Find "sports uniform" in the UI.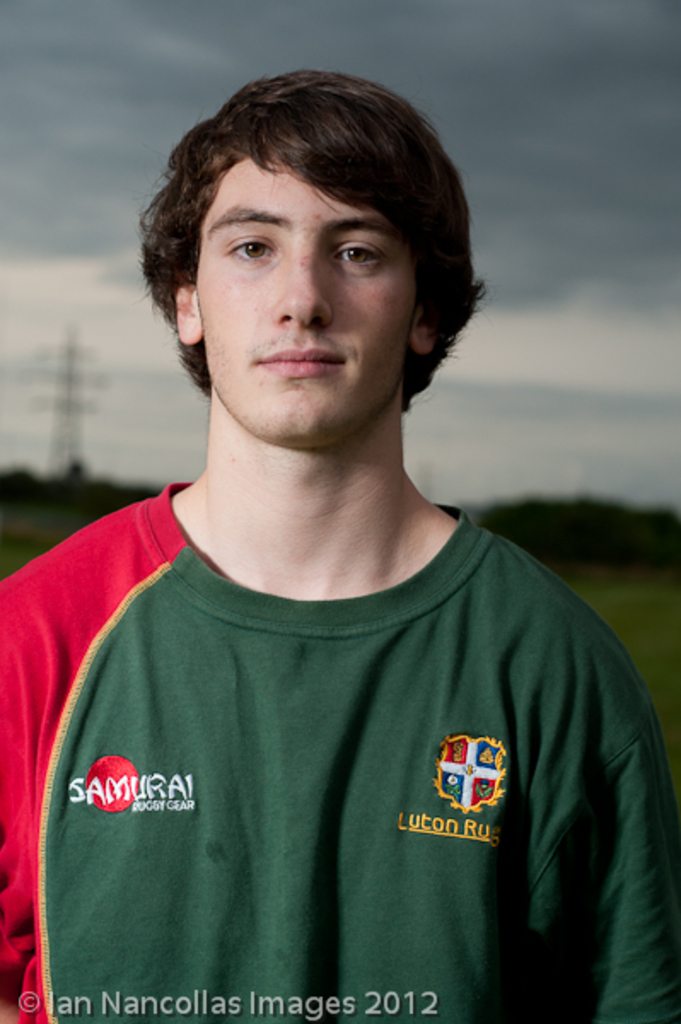
UI element at x1=0, y1=466, x2=671, y2=1022.
